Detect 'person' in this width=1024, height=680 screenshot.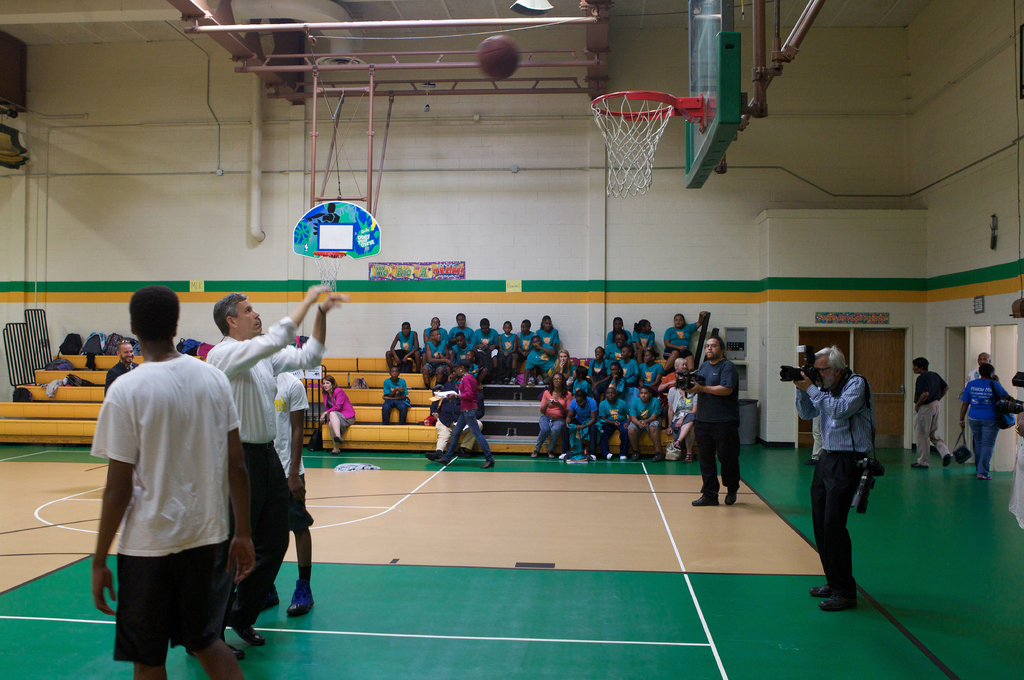
Detection: <region>206, 292, 346, 648</region>.
